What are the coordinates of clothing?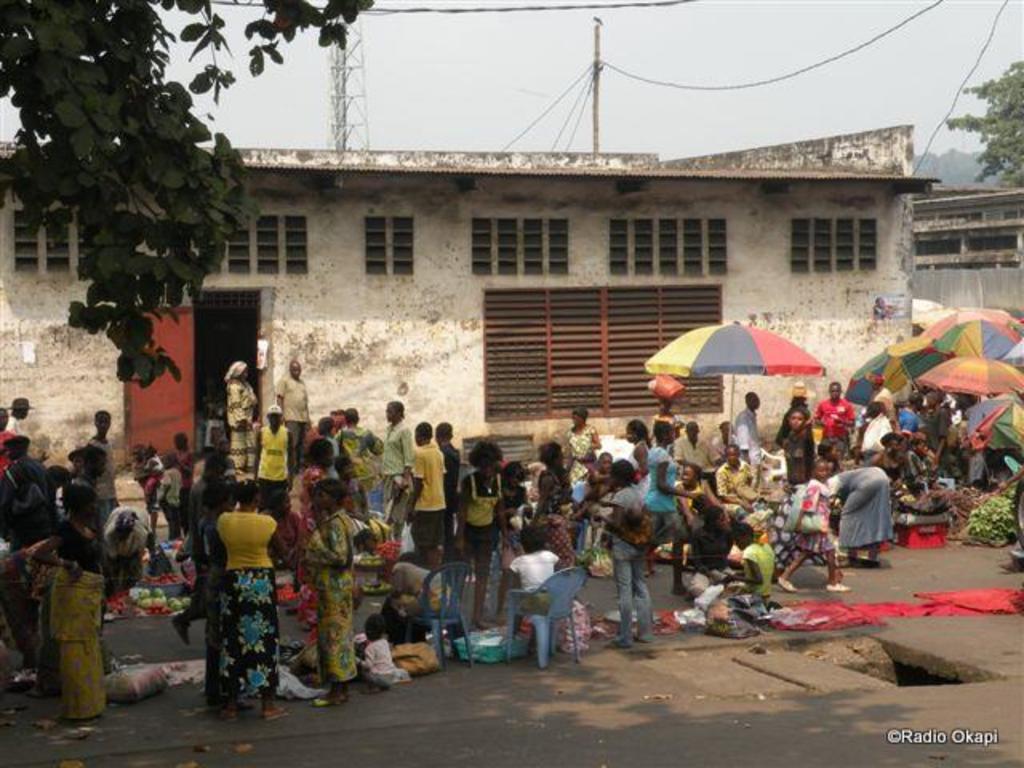
detection(200, 510, 227, 699).
